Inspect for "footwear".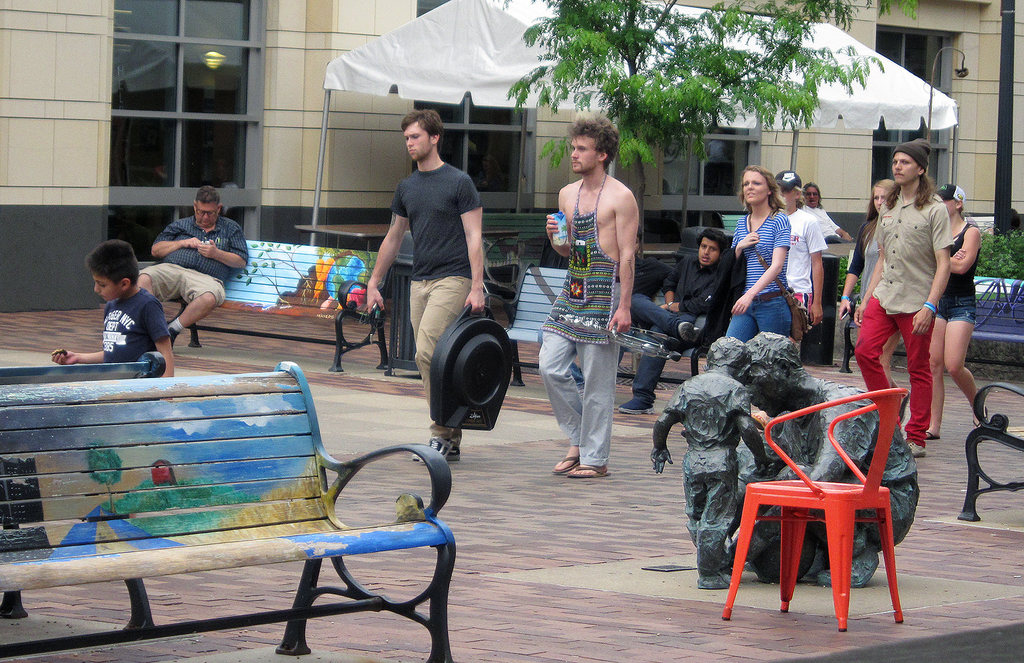
Inspection: bbox=(550, 448, 585, 475).
